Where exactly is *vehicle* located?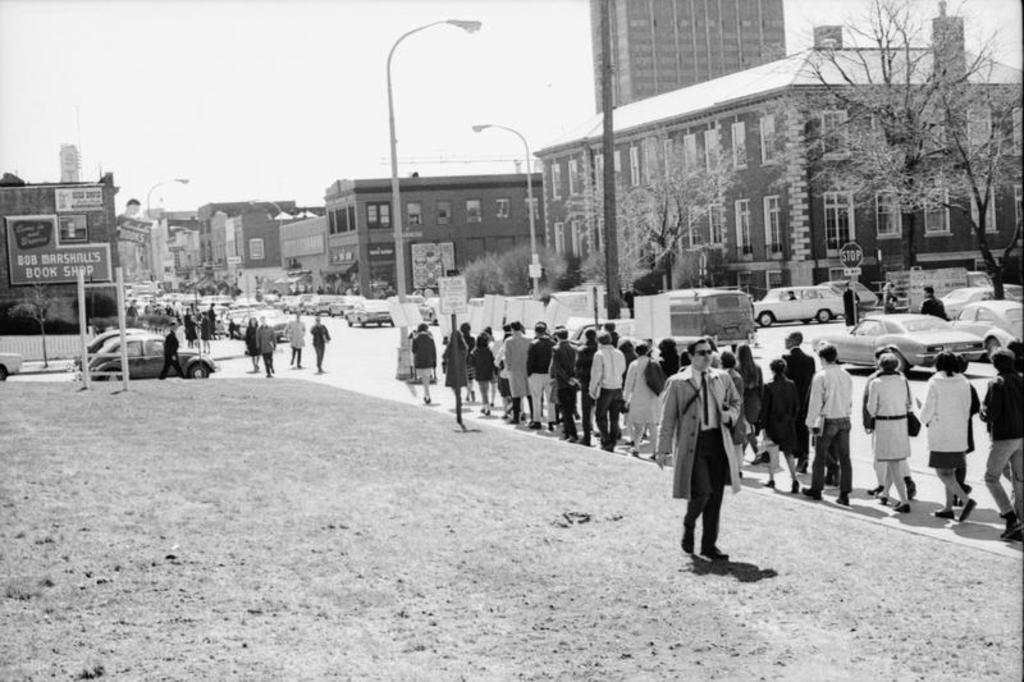
Its bounding box is <bbox>842, 276, 881, 315</bbox>.
